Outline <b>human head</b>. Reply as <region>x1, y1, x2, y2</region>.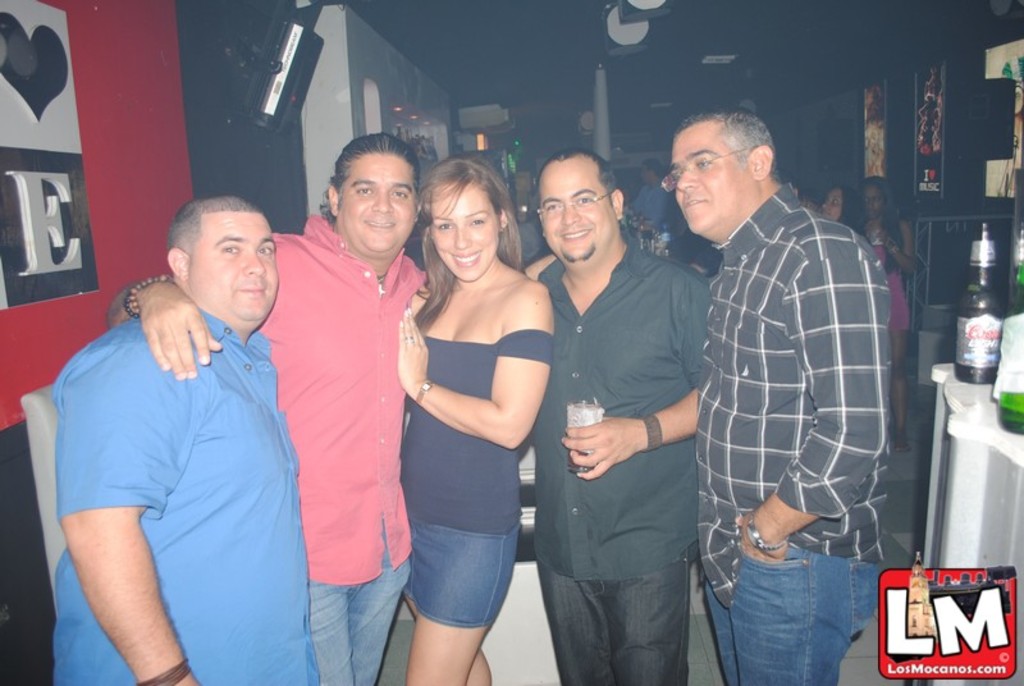
<region>797, 191, 819, 210</region>.
